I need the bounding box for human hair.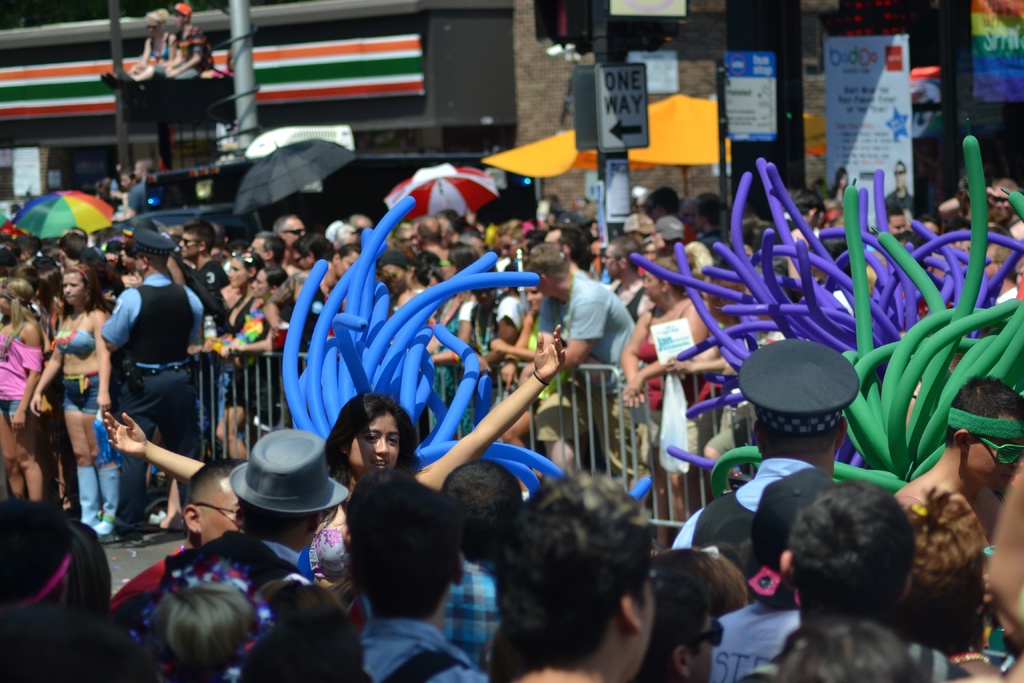
Here it is: <region>327, 398, 411, 475</region>.
